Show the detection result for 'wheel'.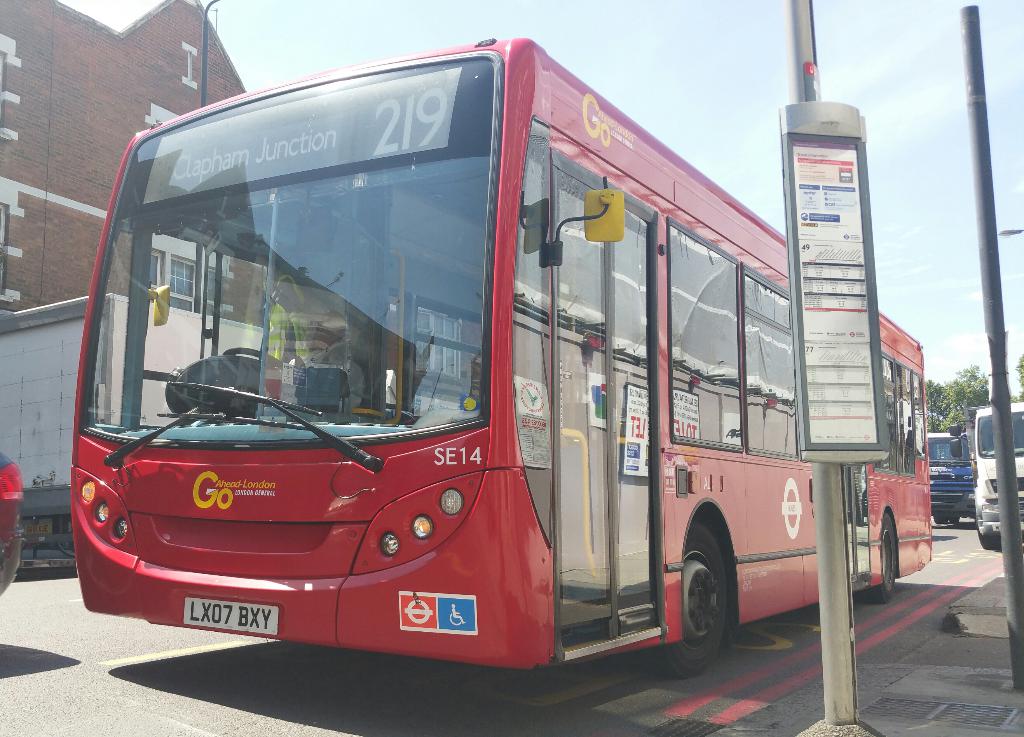
[225,347,287,371].
